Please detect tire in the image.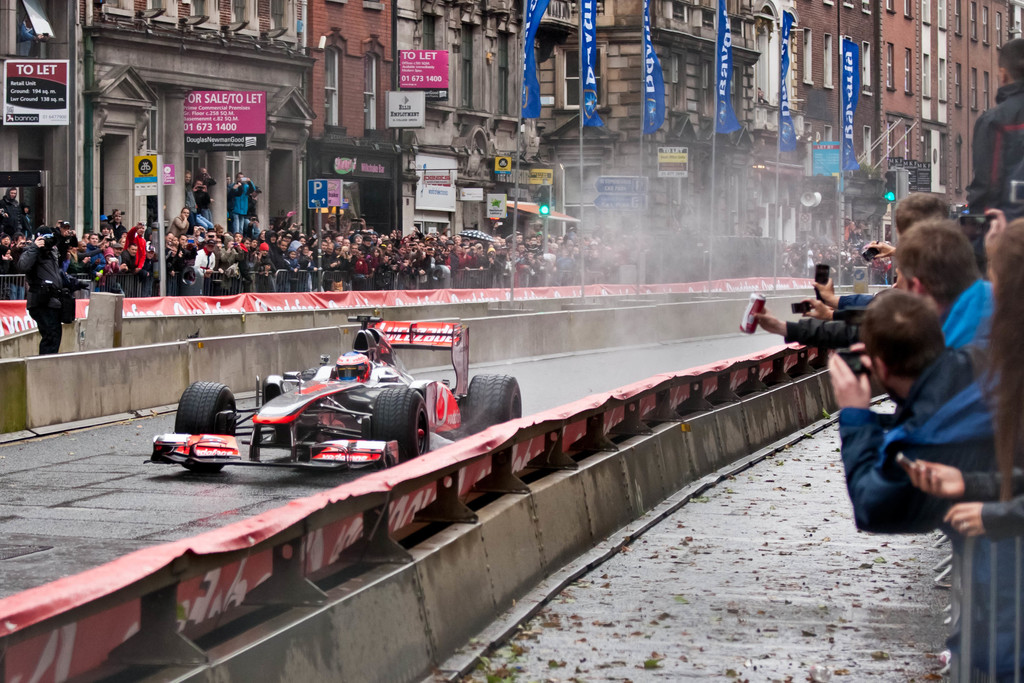
375 388 432 463.
